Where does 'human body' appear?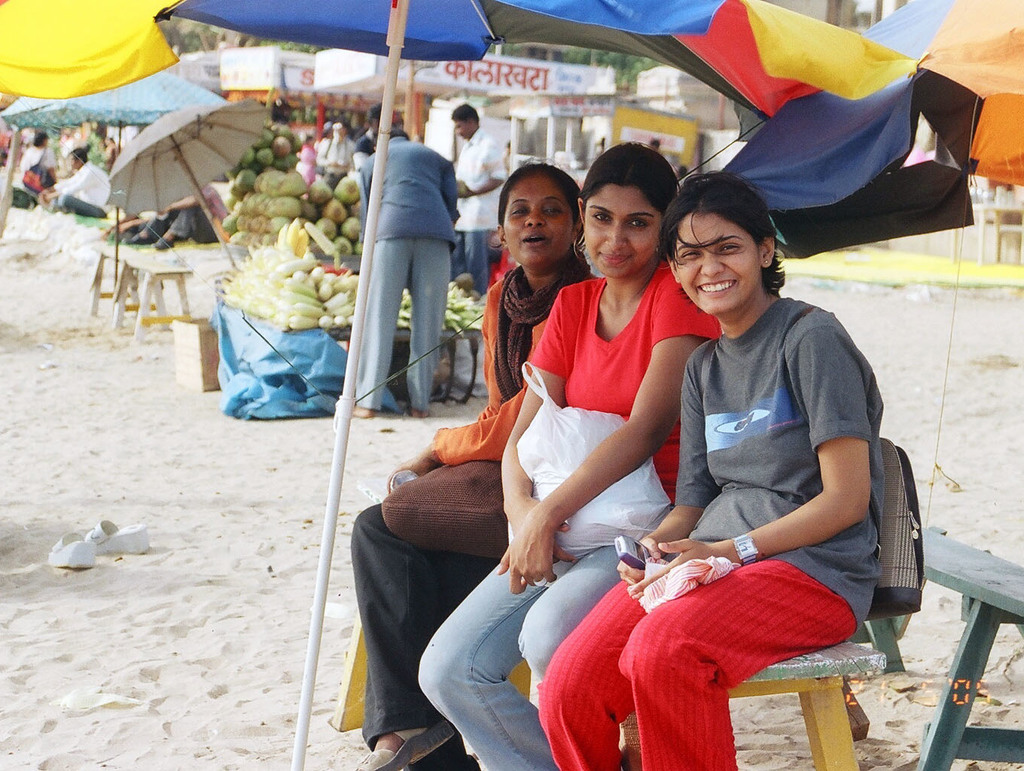
Appears at crop(41, 143, 111, 222).
